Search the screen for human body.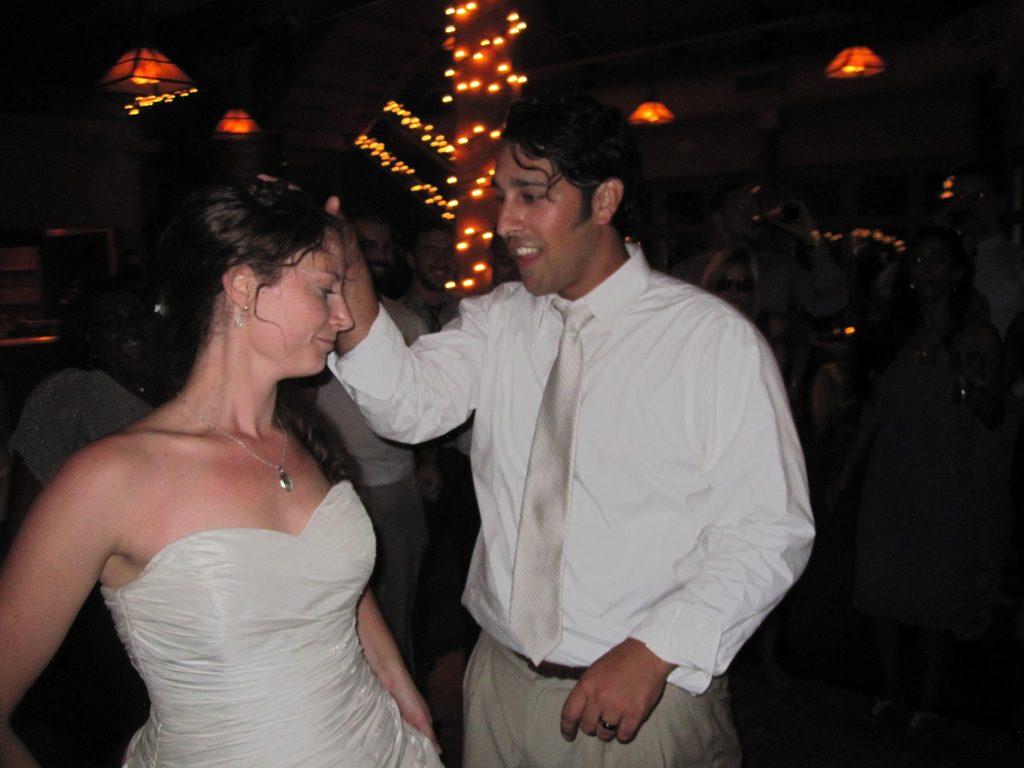
Found at select_region(4, 167, 470, 767).
